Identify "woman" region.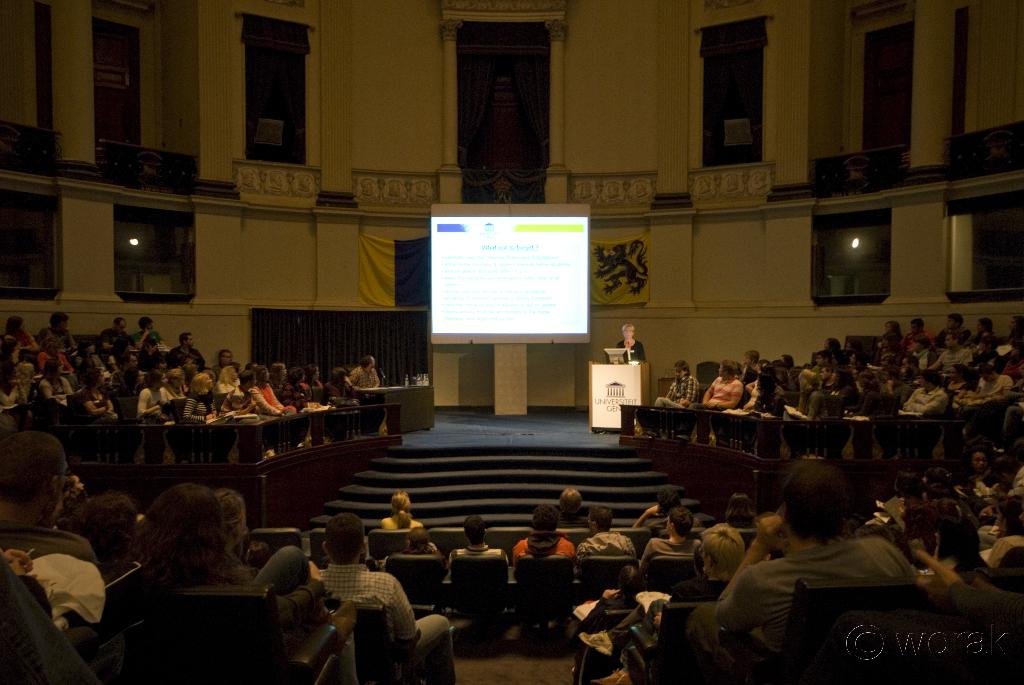
Region: {"x1": 81, "y1": 366, "x2": 119, "y2": 427}.
